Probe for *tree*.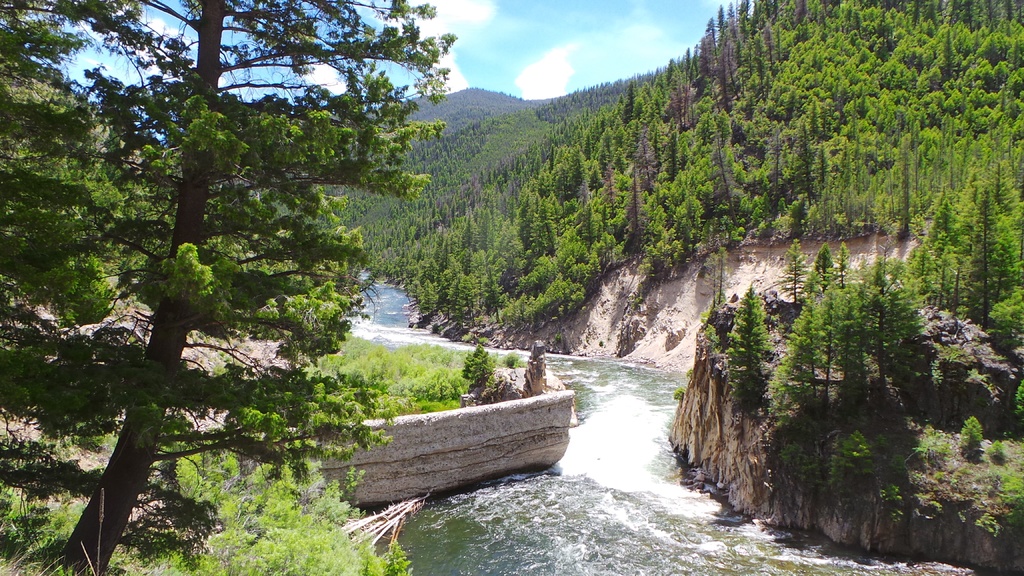
Probe result: box(45, 0, 520, 550).
